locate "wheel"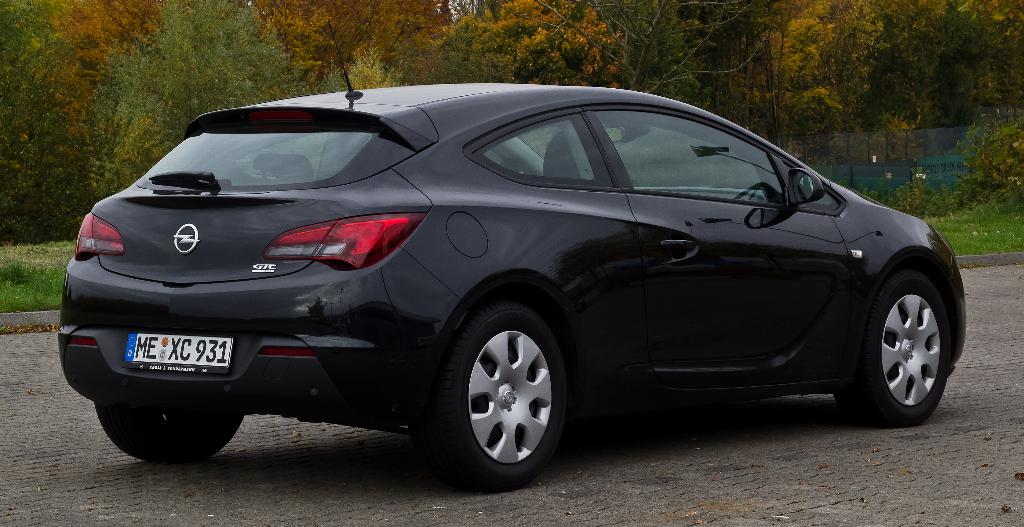
[x1=99, y1=401, x2=243, y2=473]
